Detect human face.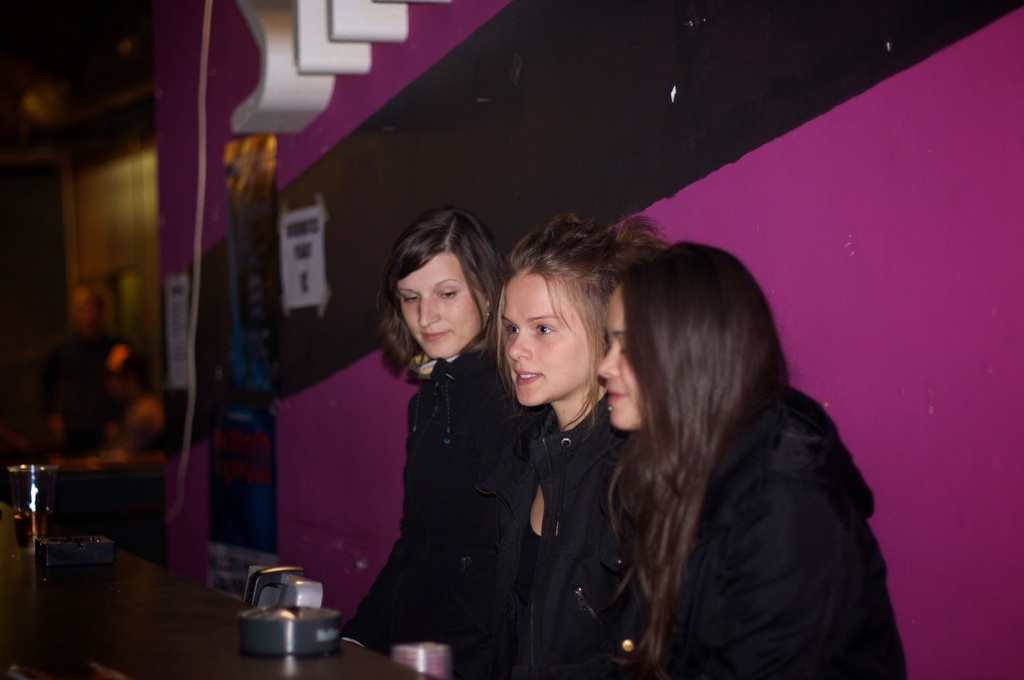
Detected at <box>504,266,583,404</box>.
